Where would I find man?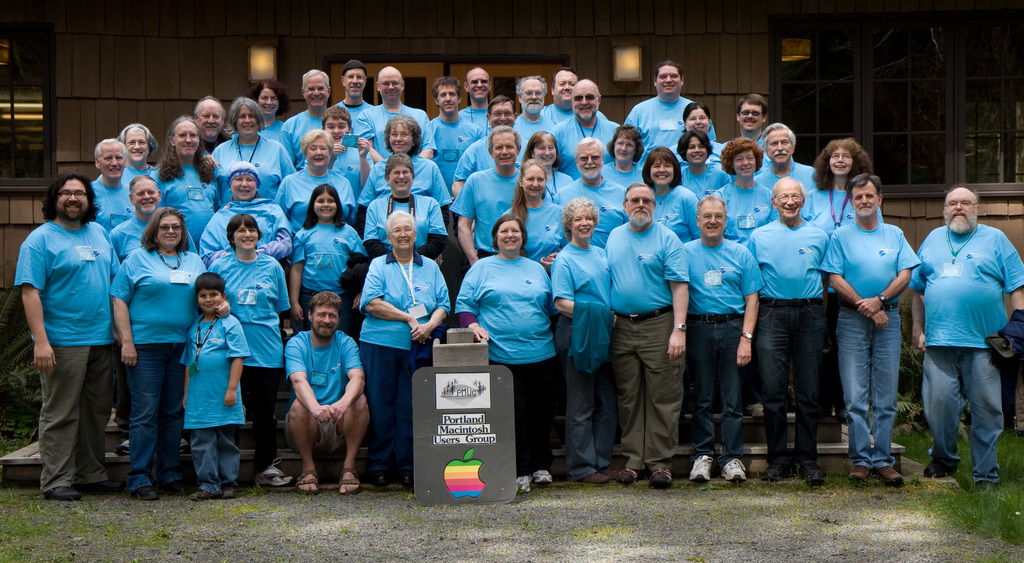
At <bbox>91, 139, 134, 408</bbox>.
